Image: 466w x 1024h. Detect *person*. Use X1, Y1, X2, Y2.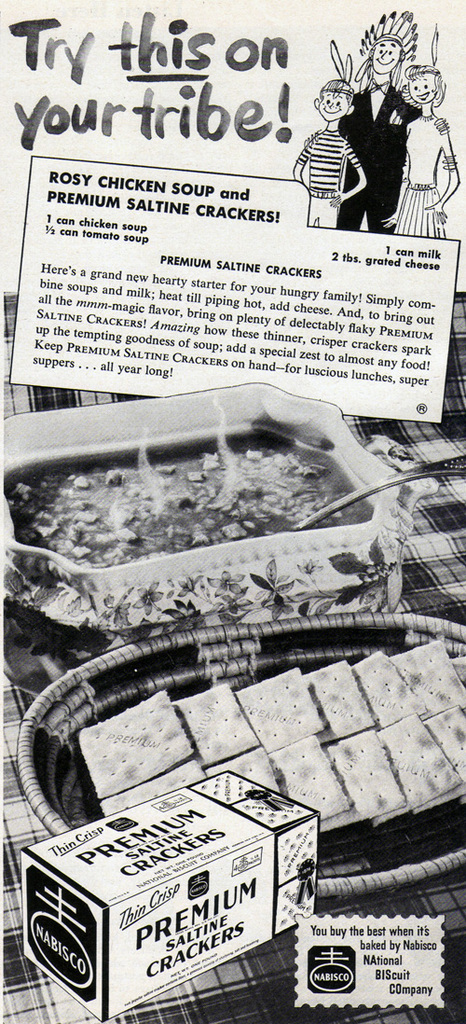
293, 38, 375, 229.
